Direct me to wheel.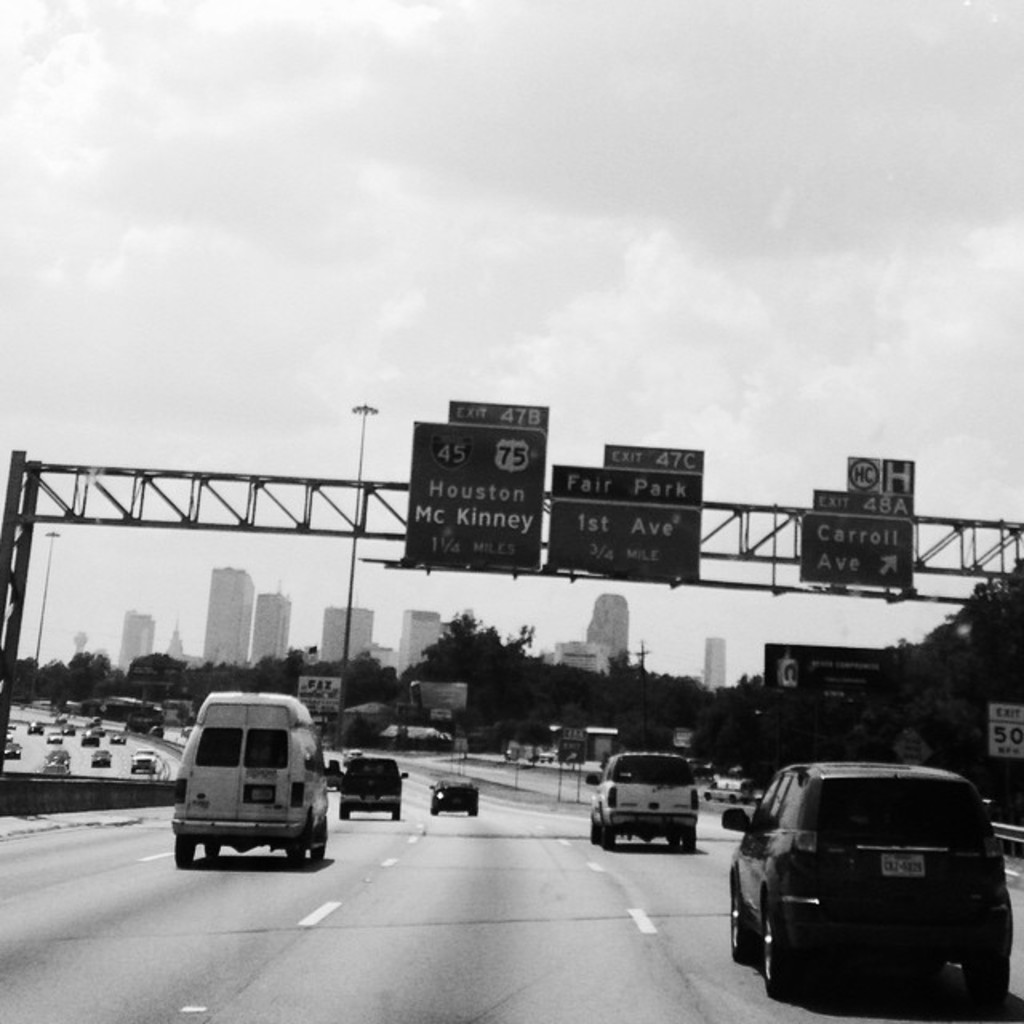
Direction: (left=683, top=814, right=699, bottom=856).
